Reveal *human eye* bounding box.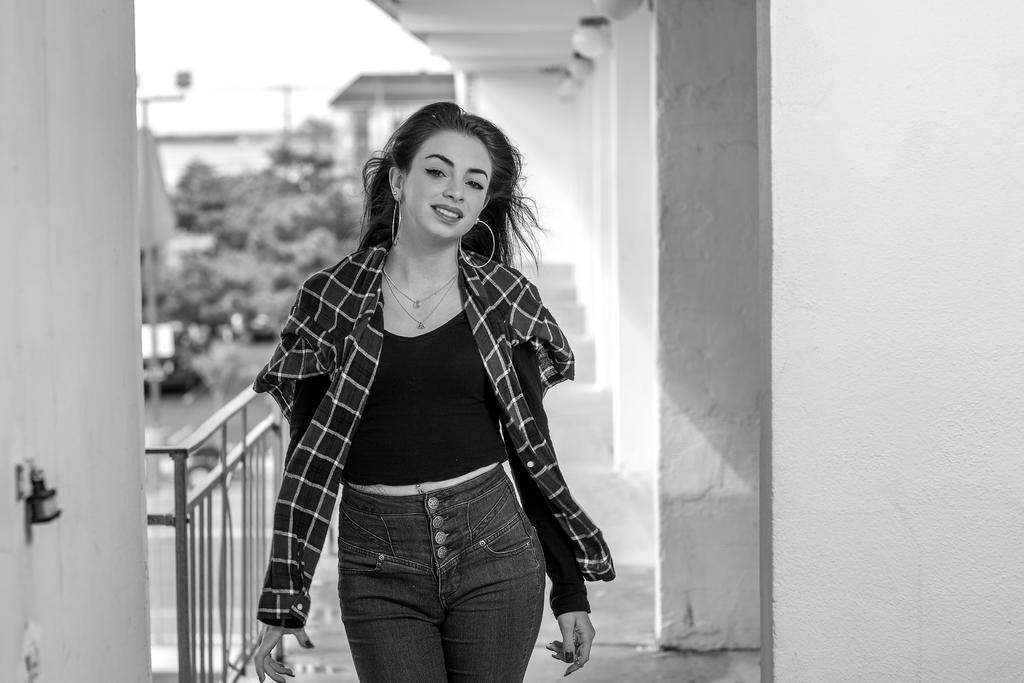
Revealed: bbox=(461, 177, 486, 191).
